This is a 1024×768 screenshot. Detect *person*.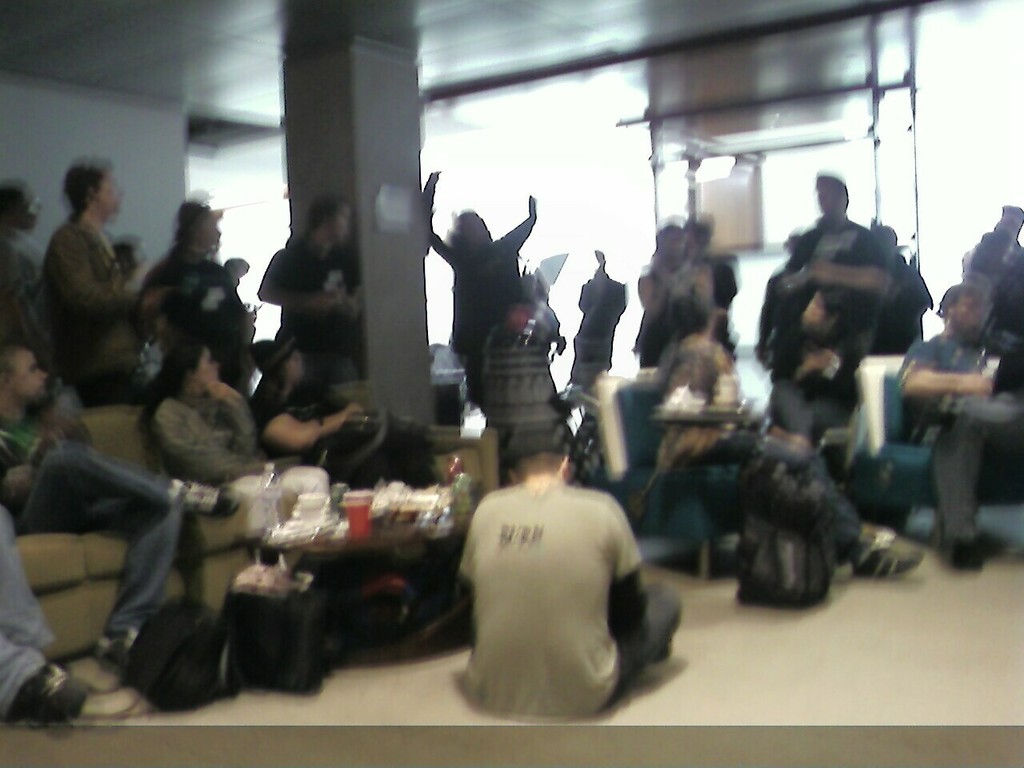
<bbox>432, 371, 673, 721</bbox>.
